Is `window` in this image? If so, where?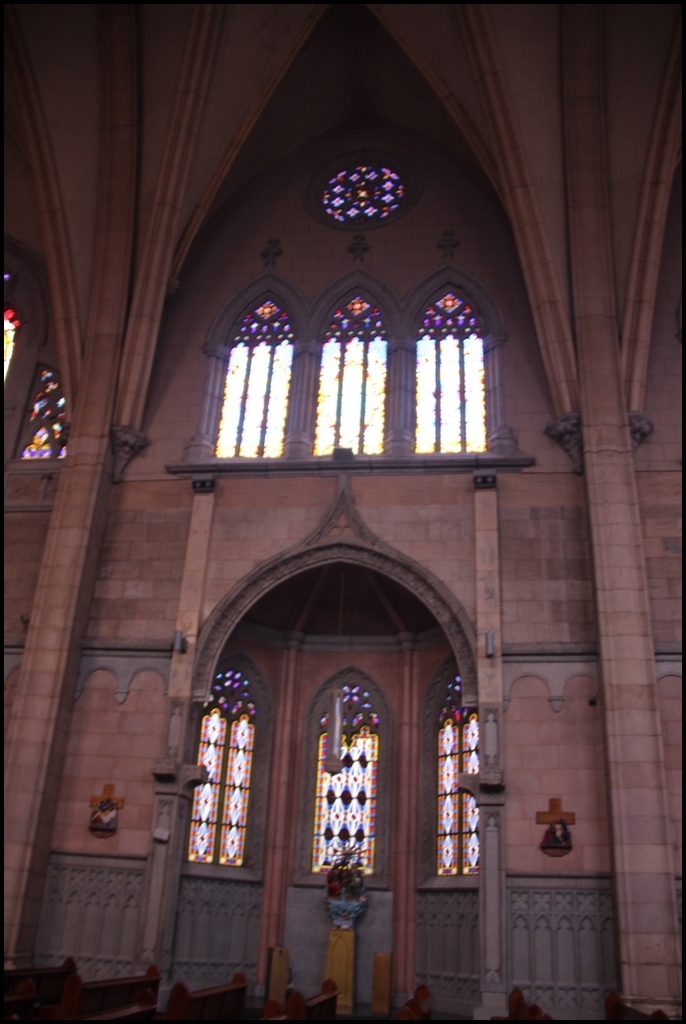
Yes, at bbox=(220, 295, 292, 461).
